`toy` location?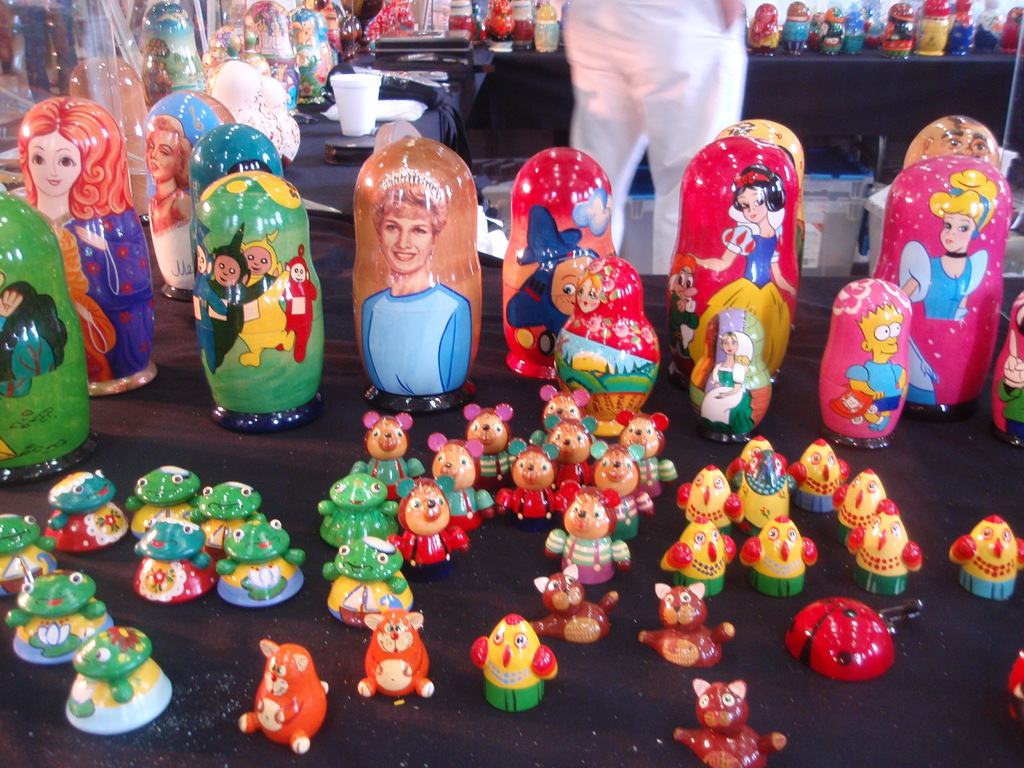
{"x1": 550, "y1": 260, "x2": 662, "y2": 440}
